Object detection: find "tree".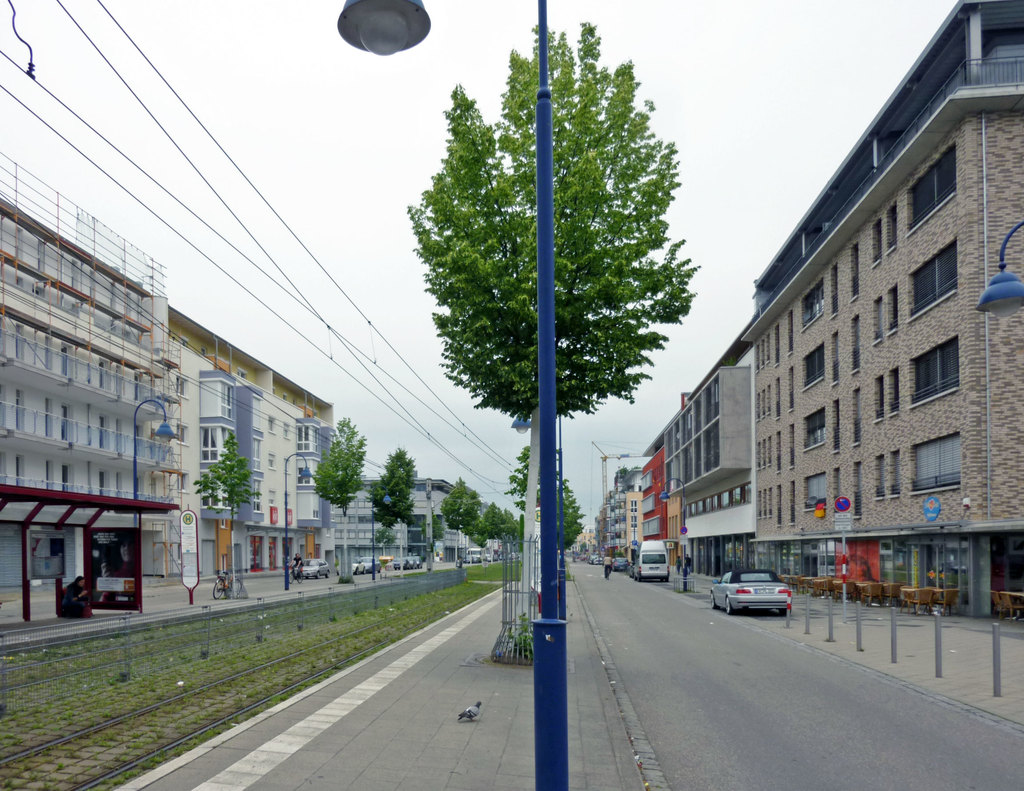
310/407/369/585.
